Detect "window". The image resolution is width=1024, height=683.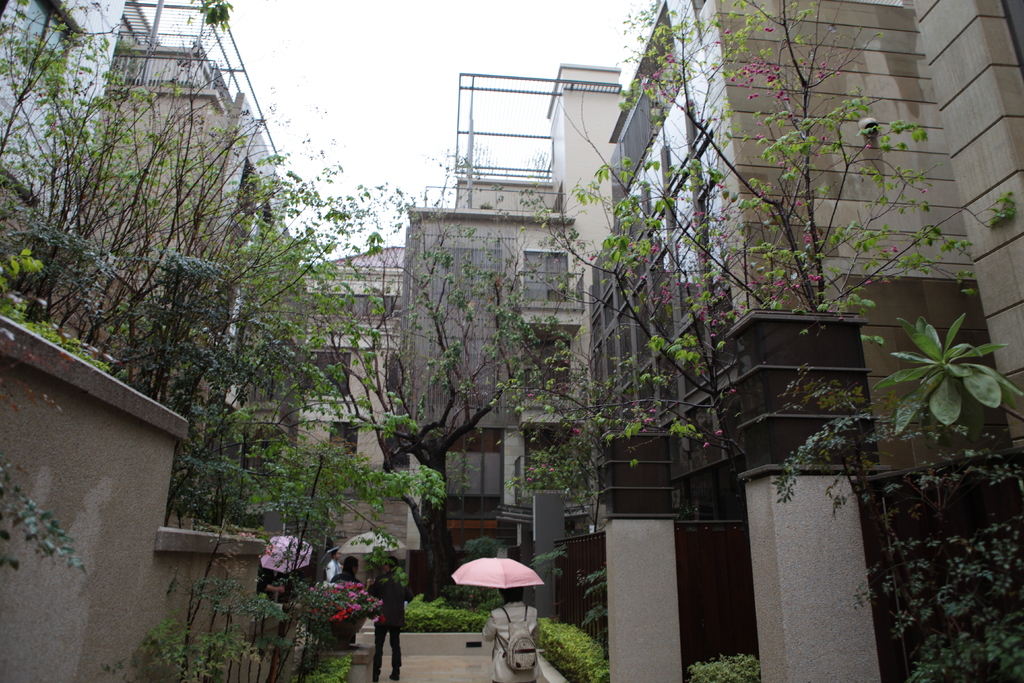
[523,432,574,513].
